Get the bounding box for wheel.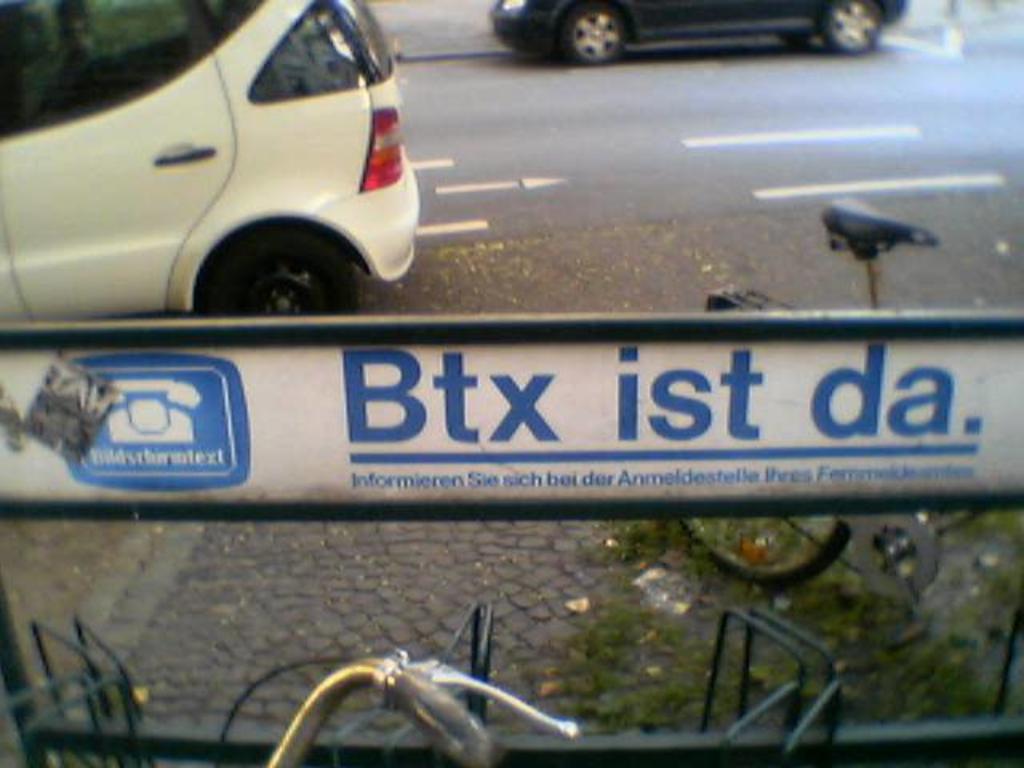
<bbox>197, 227, 358, 317</bbox>.
